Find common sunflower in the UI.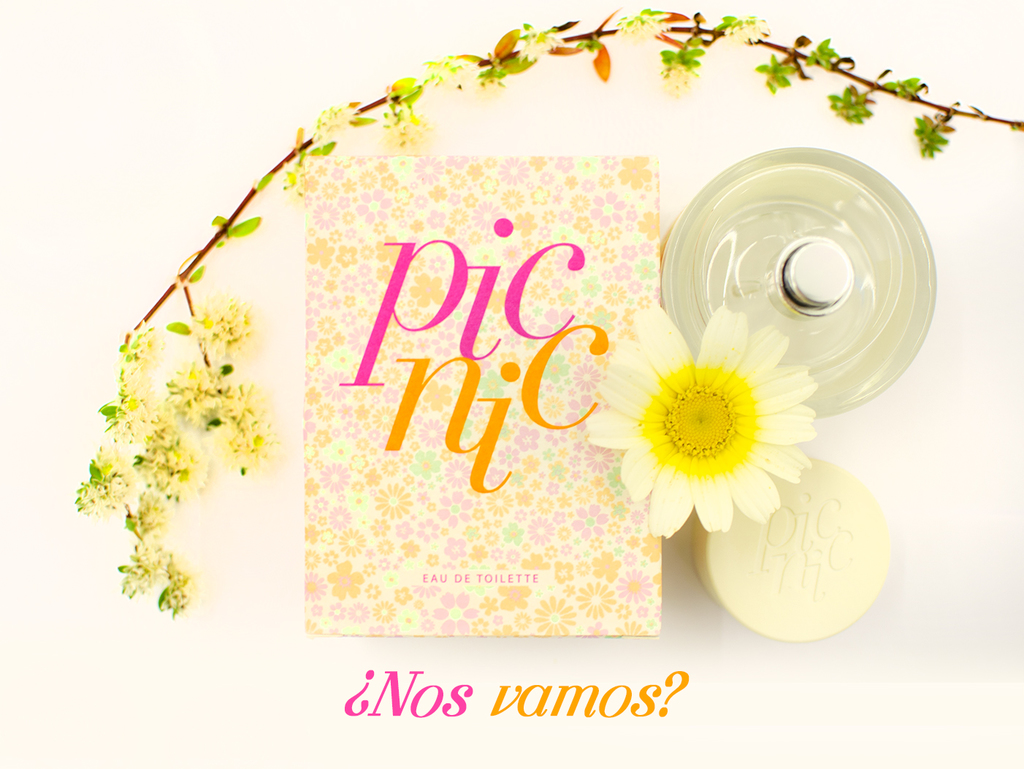
UI element at 586, 305, 822, 540.
